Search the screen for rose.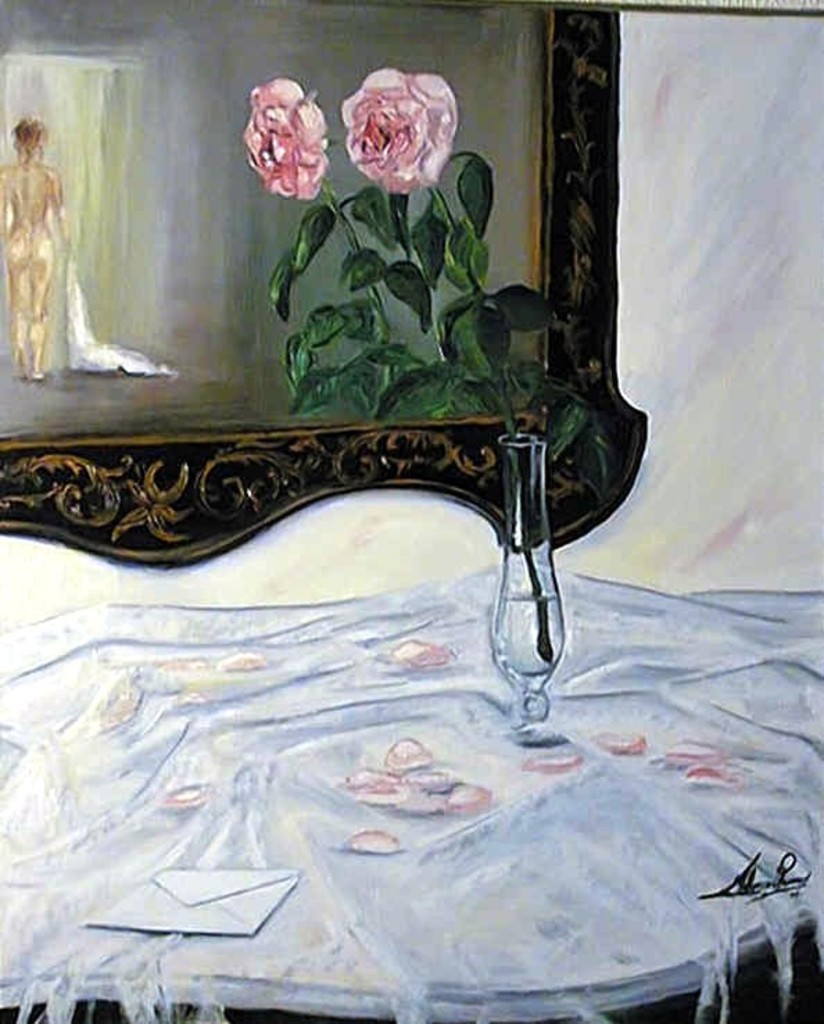
Found at [left=240, top=76, right=334, bottom=201].
